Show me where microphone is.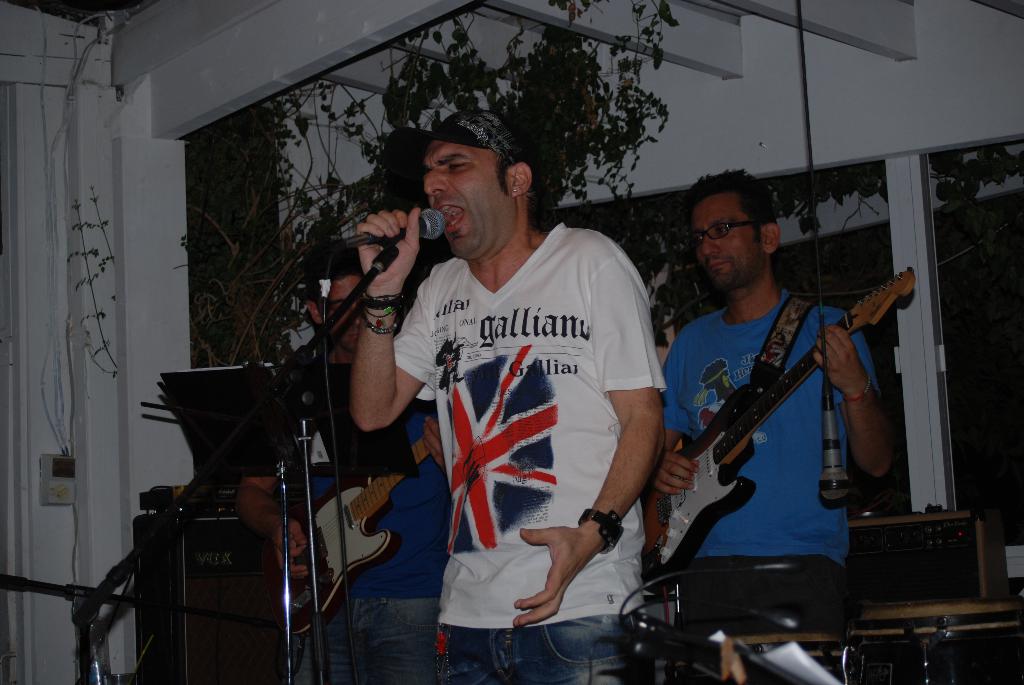
microphone is at 809/379/859/516.
